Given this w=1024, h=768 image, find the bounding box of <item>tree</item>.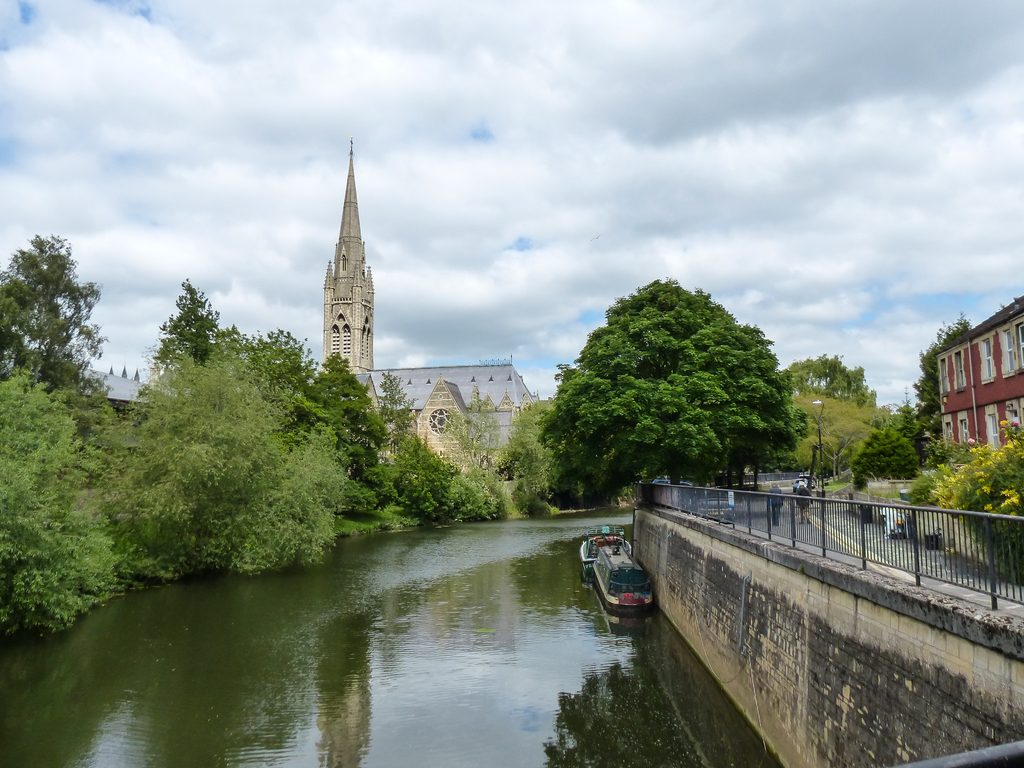
230, 321, 308, 431.
